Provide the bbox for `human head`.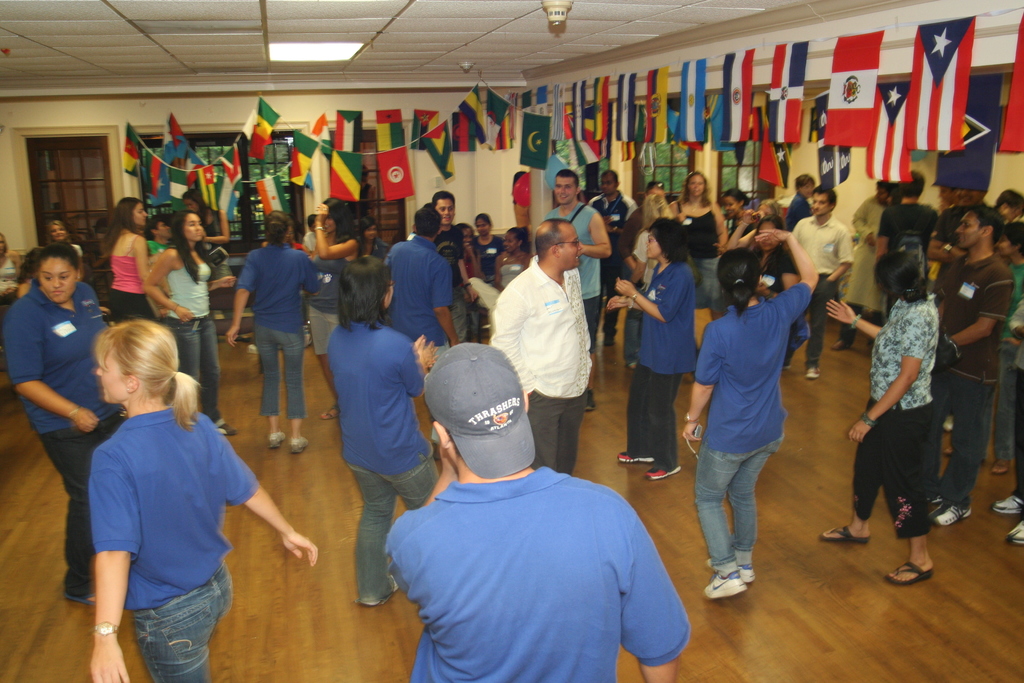
<box>998,188,1023,224</box>.
